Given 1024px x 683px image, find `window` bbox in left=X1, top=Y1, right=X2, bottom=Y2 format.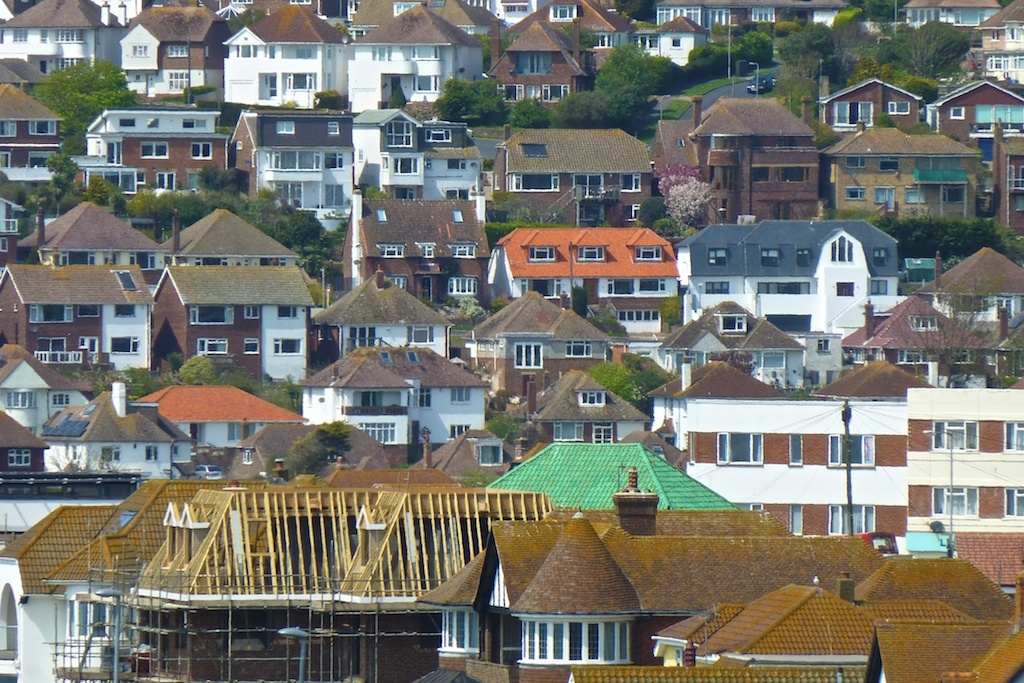
left=192, top=330, right=232, bottom=364.
